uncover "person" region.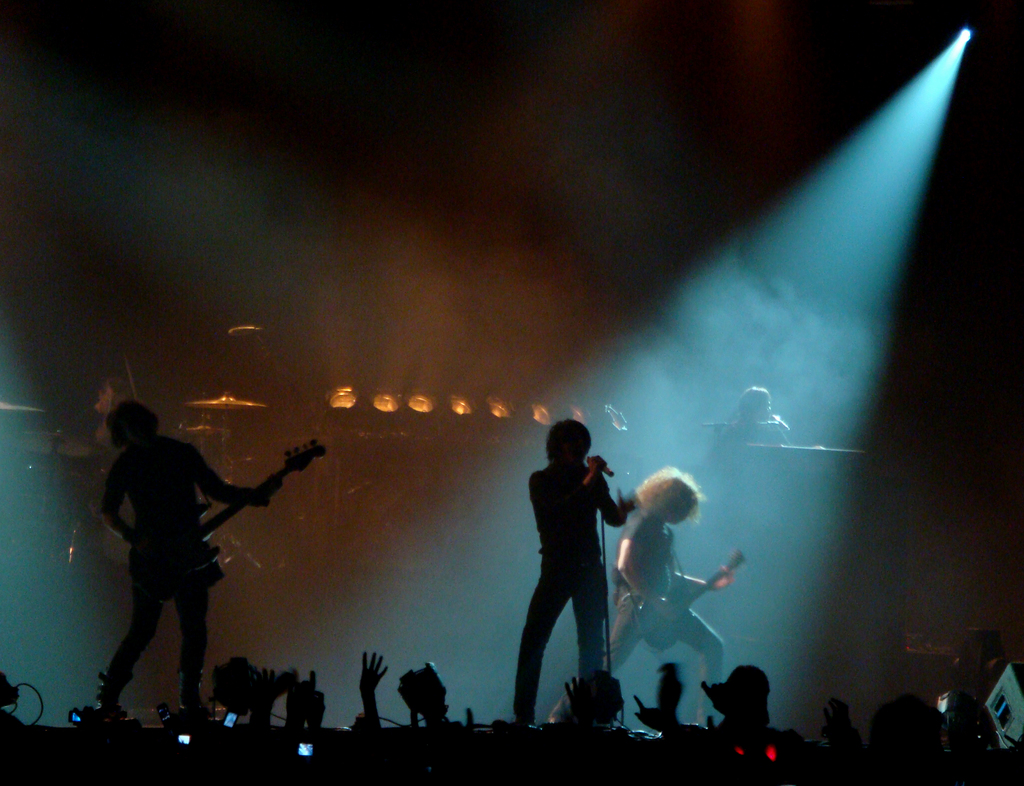
Uncovered: select_region(88, 406, 234, 700).
